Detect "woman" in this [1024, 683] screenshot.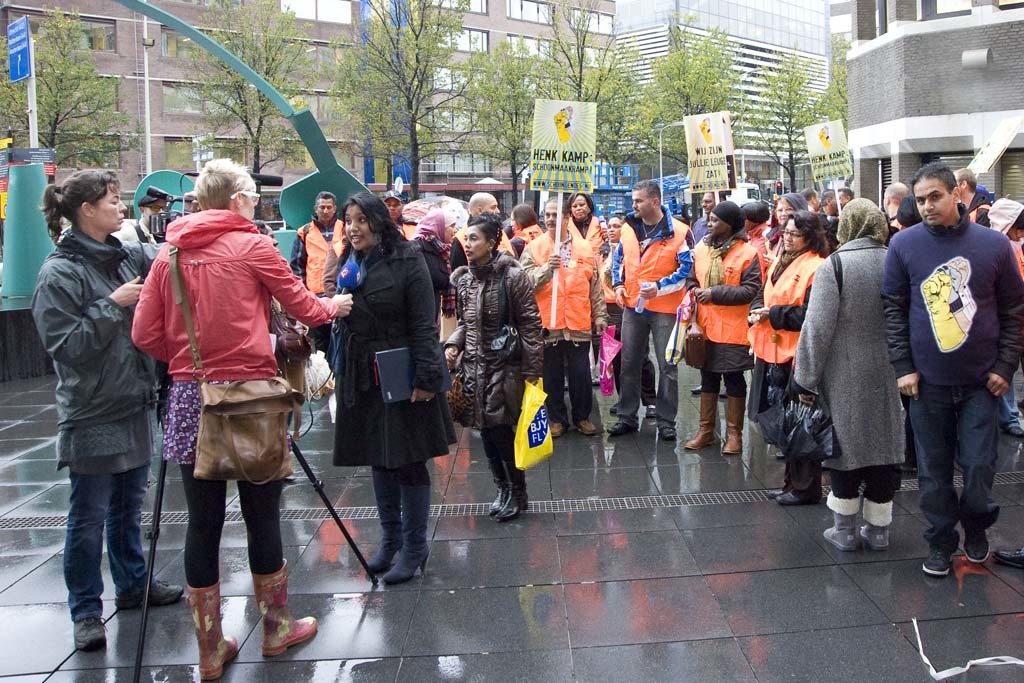
Detection: 445, 211, 546, 522.
